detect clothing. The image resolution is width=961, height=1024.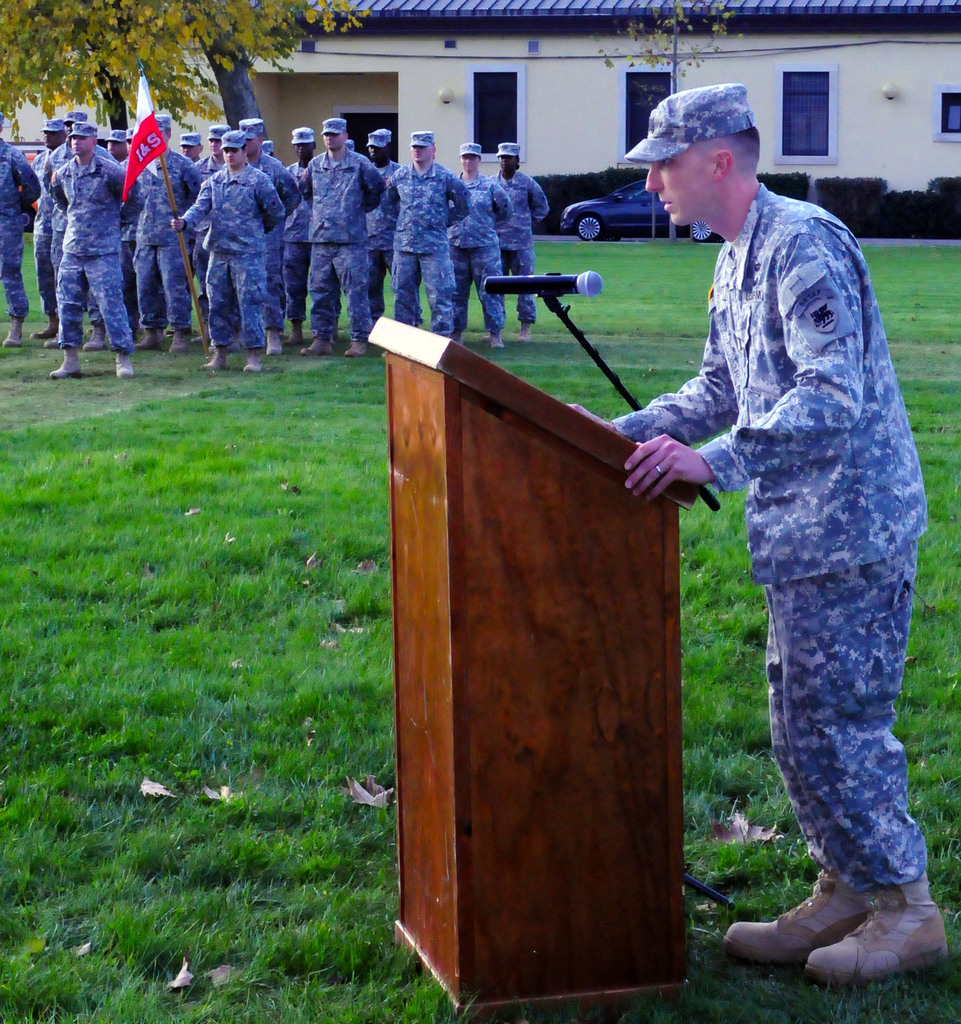
[29,147,54,321].
